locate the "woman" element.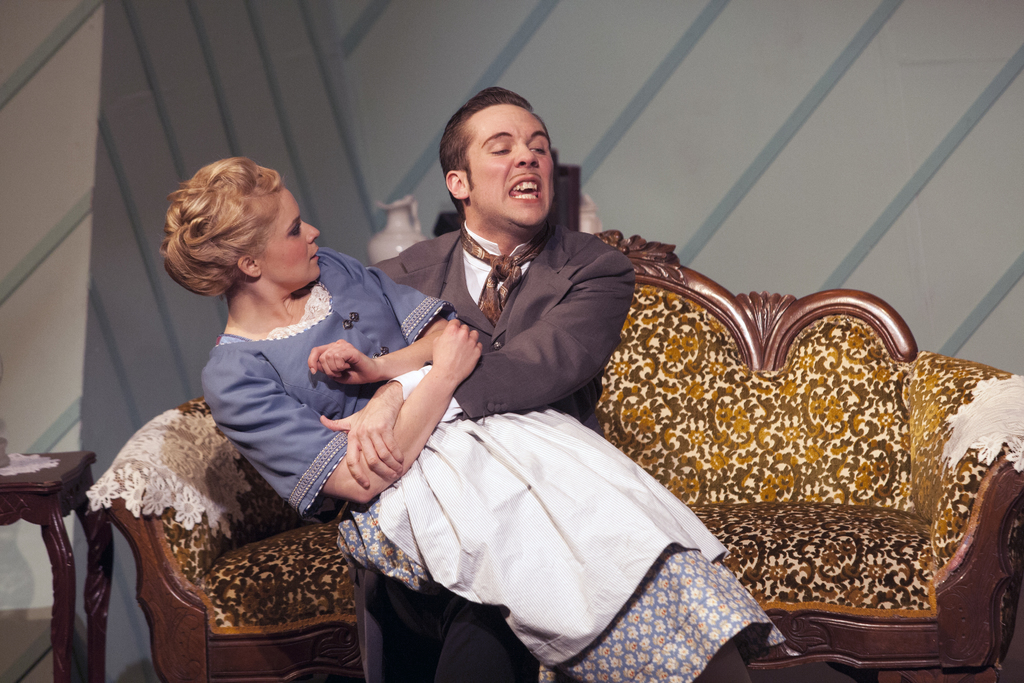
Element bbox: bbox=(241, 140, 792, 651).
